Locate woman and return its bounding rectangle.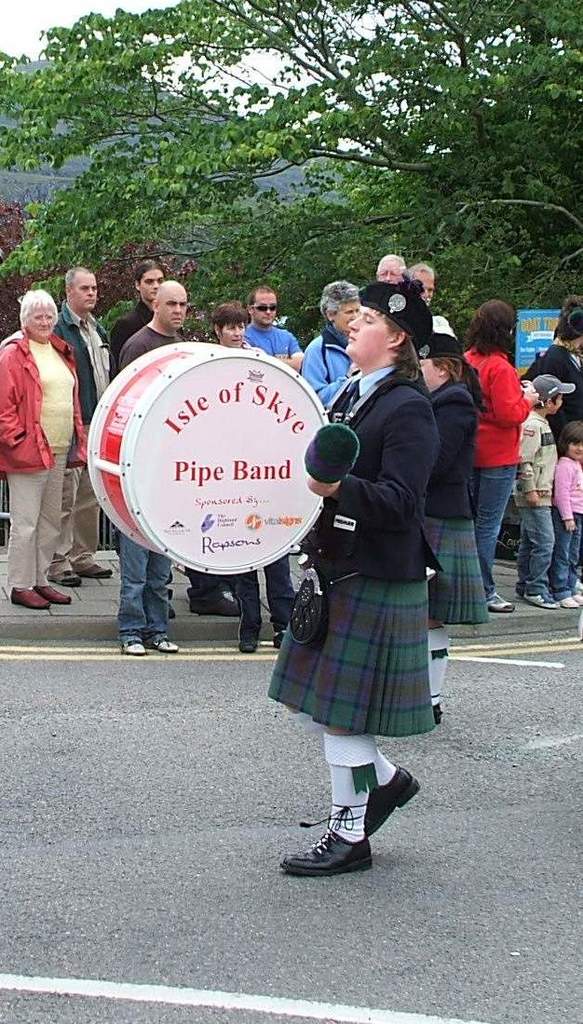
461 297 543 605.
